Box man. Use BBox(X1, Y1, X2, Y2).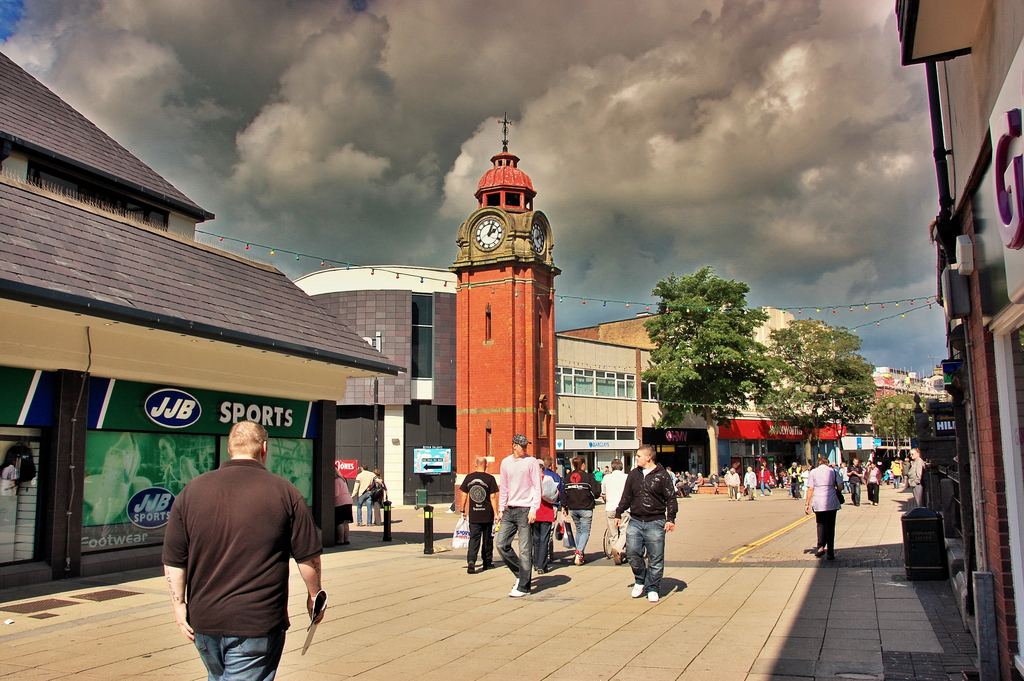
BBox(845, 455, 860, 504).
